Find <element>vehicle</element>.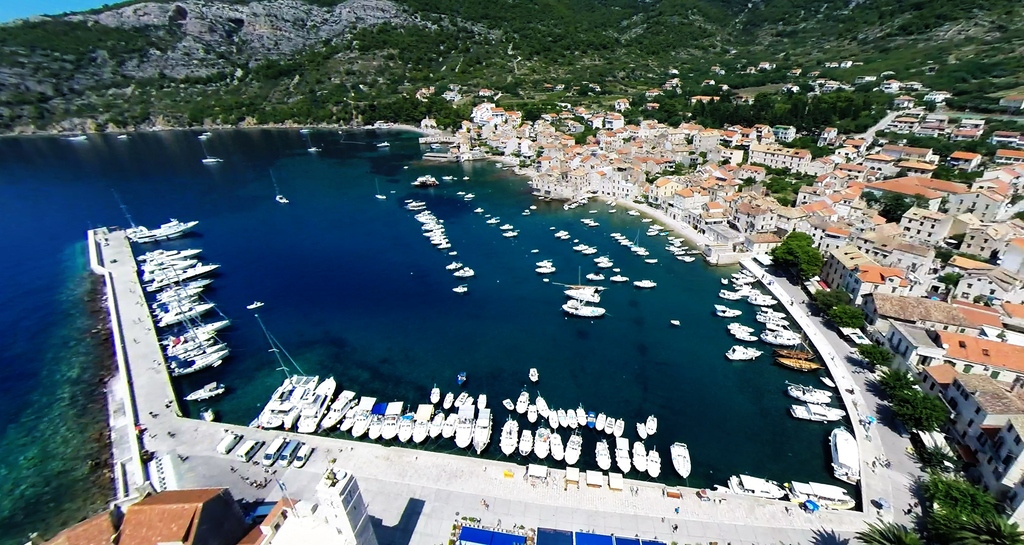
184,381,228,400.
